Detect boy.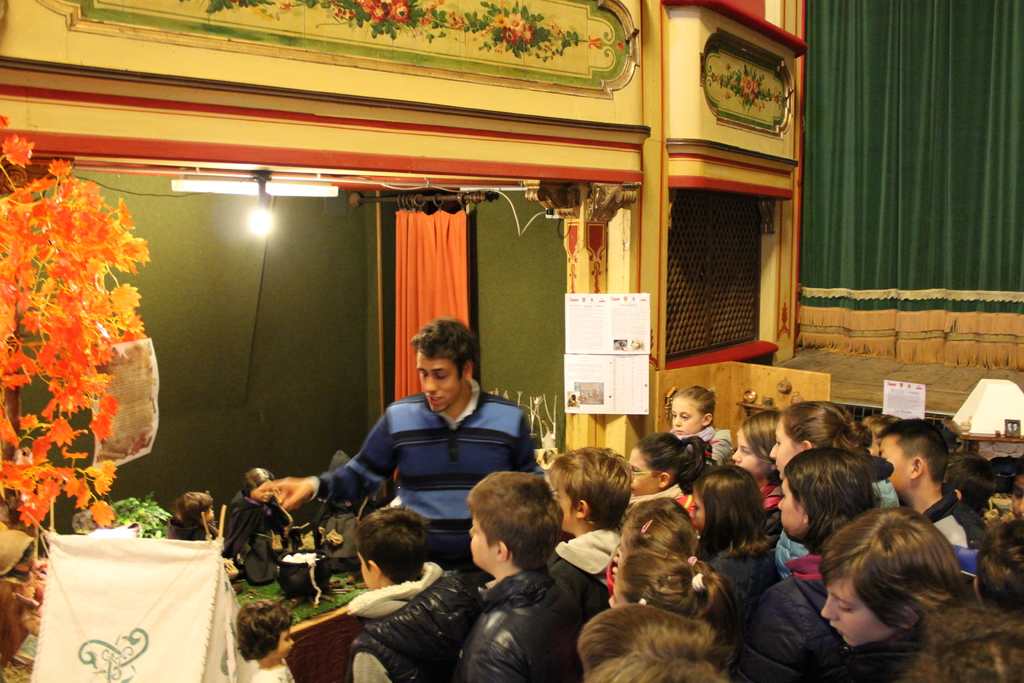
Detected at left=456, top=469, right=580, bottom=682.
